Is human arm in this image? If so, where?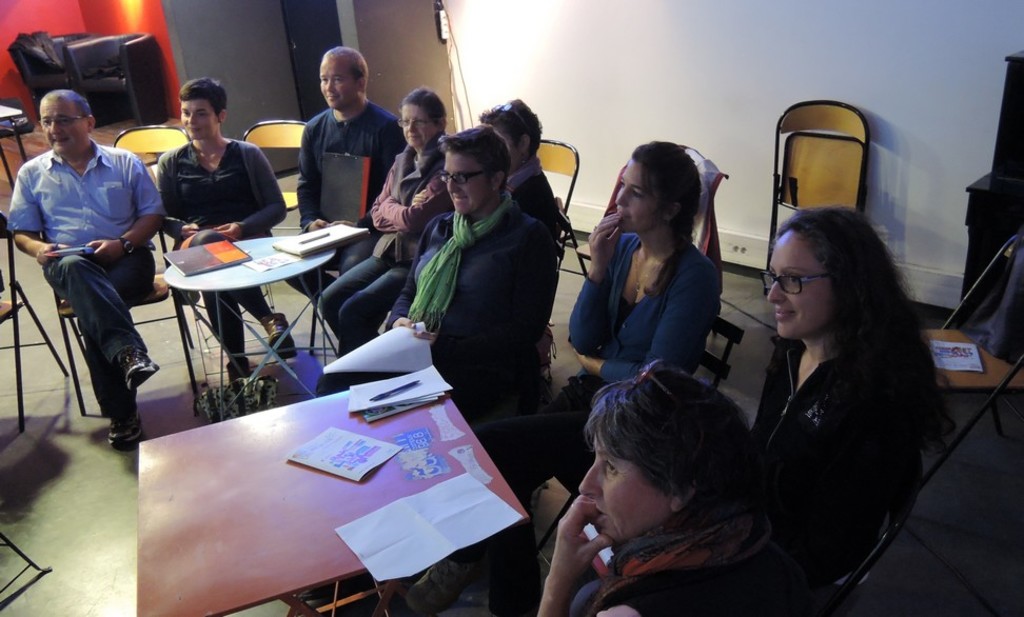
Yes, at (13, 167, 76, 267).
